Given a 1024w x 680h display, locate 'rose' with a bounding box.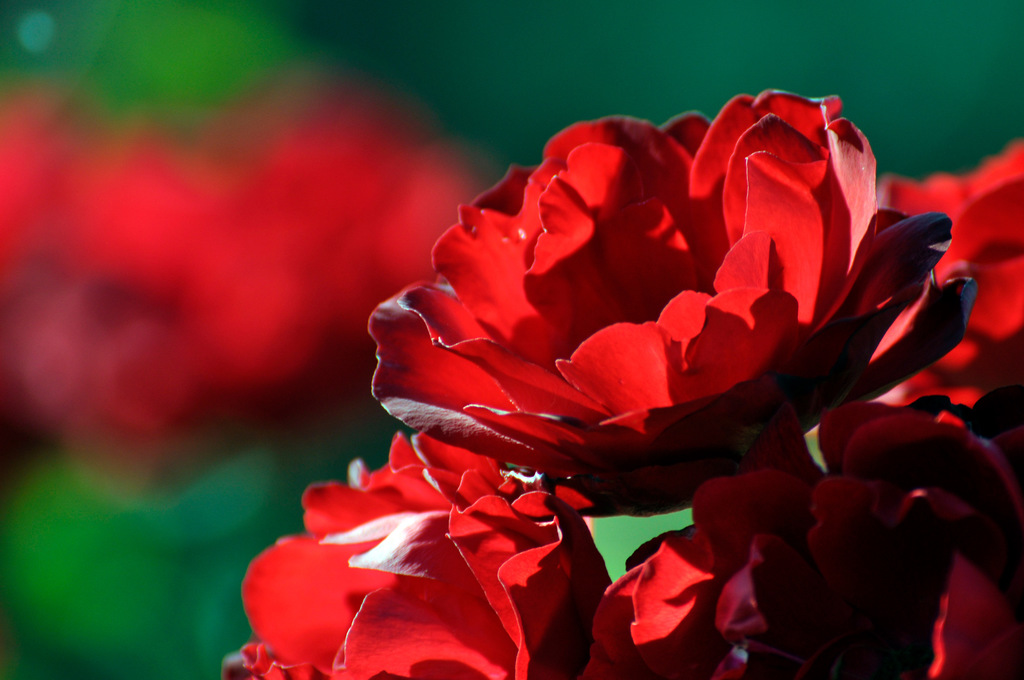
Located: bbox(884, 136, 1023, 403).
